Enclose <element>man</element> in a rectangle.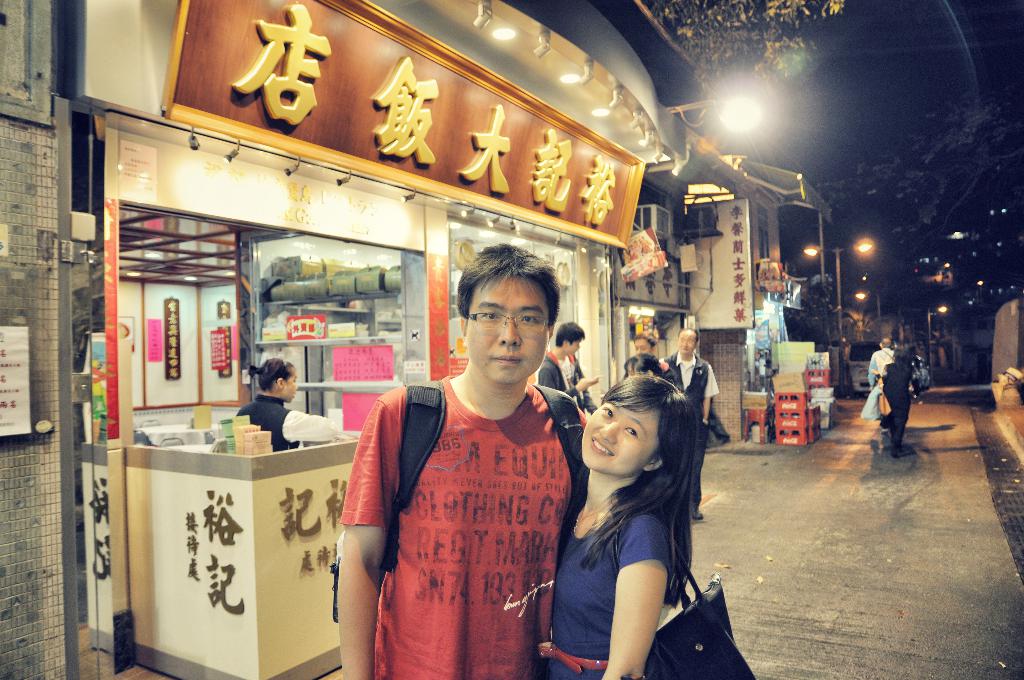
Rect(337, 241, 604, 679).
